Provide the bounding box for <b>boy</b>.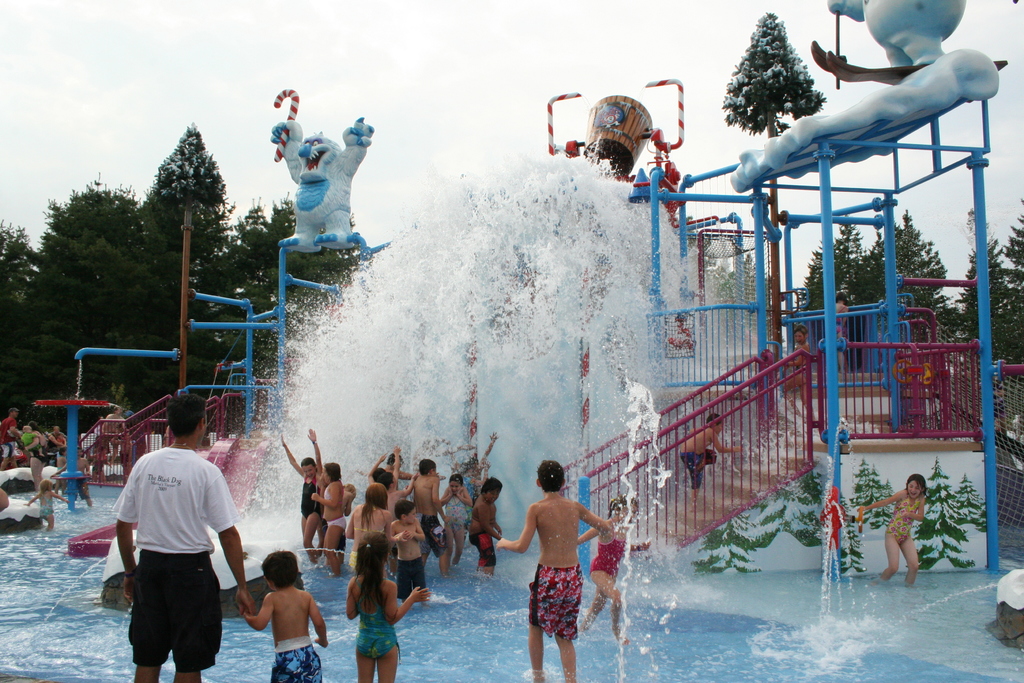
[left=412, top=459, right=451, bottom=578].
